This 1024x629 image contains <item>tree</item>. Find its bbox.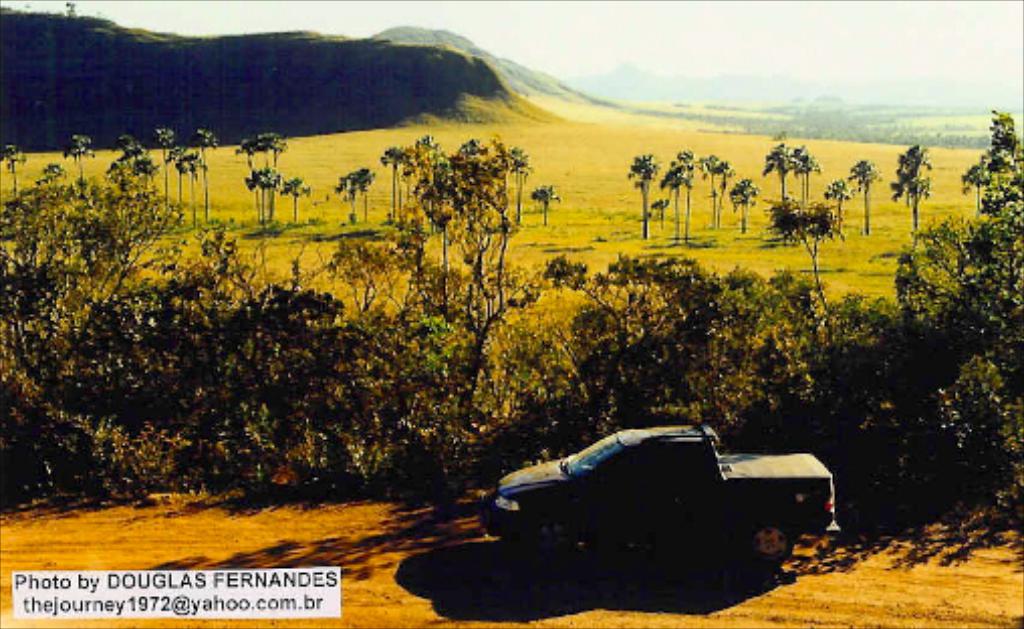
x1=0, y1=141, x2=30, y2=198.
